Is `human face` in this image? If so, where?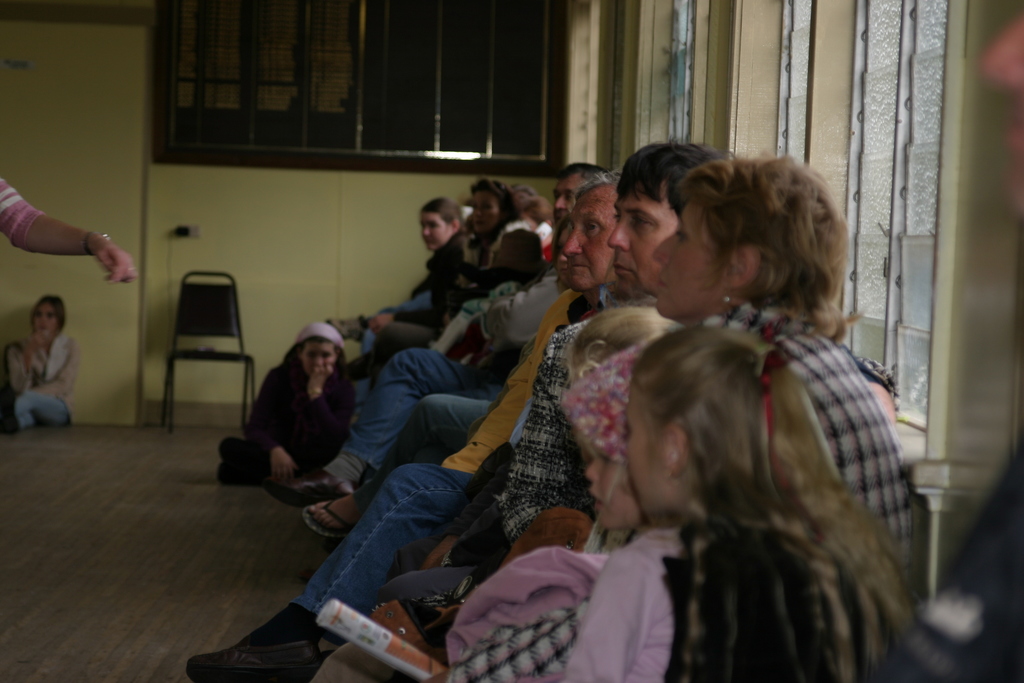
Yes, at pyautogui.locateOnScreen(472, 193, 500, 236).
